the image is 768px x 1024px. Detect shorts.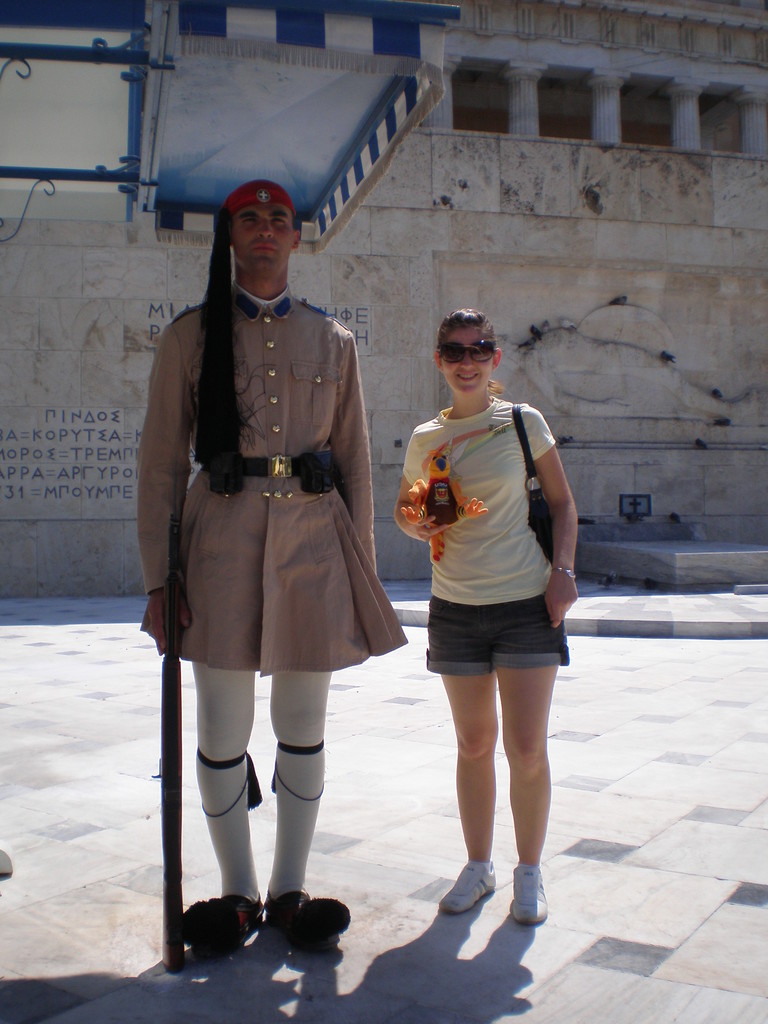
Detection: 423 610 571 669.
